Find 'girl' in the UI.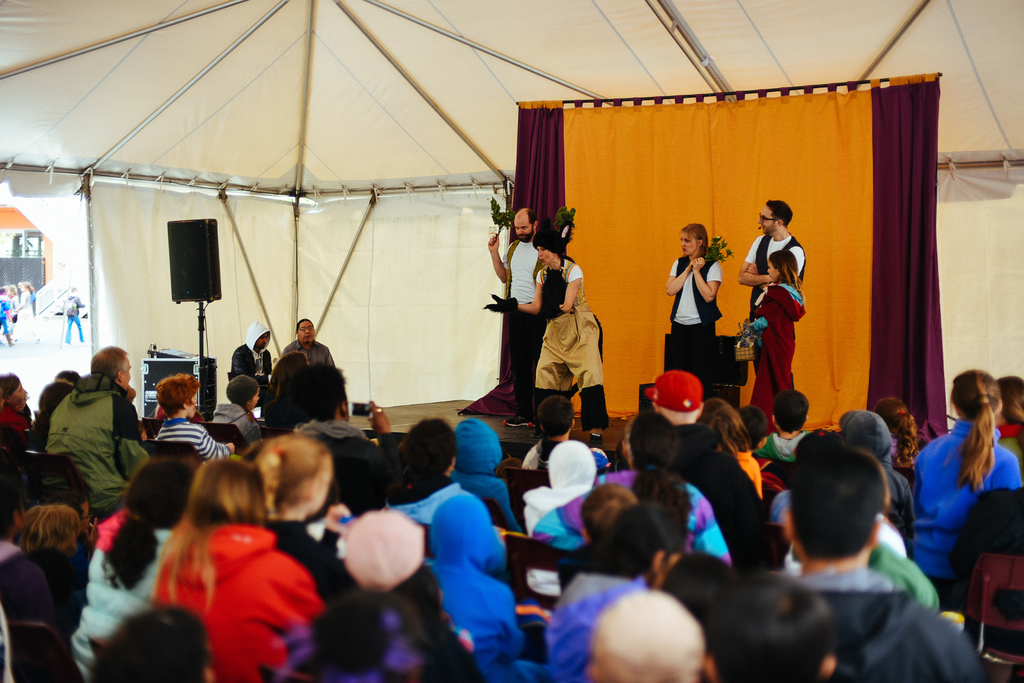
UI element at 742,252,806,433.
